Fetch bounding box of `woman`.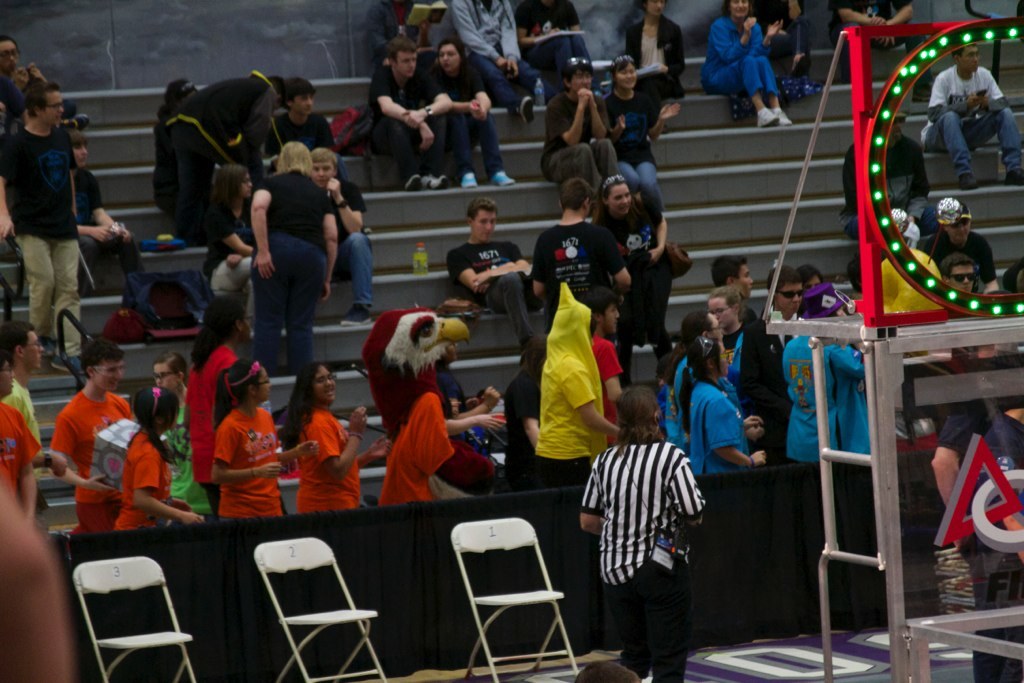
Bbox: [617, 0, 684, 95].
